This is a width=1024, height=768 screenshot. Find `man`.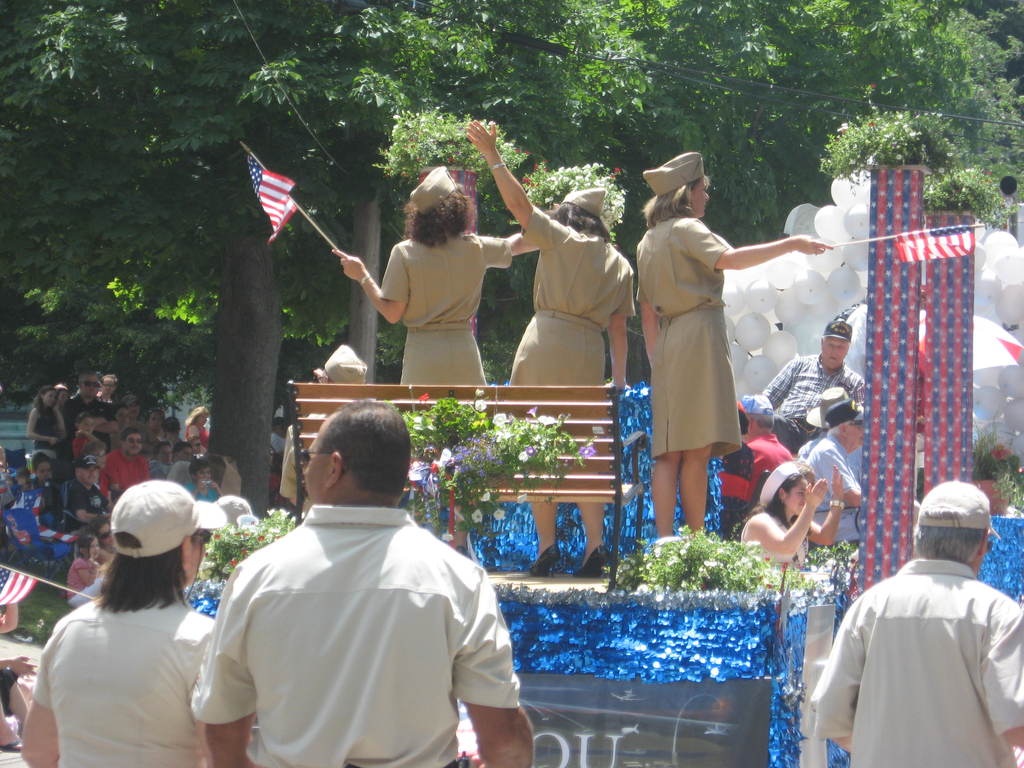
Bounding box: <bbox>800, 388, 865, 461</bbox>.
